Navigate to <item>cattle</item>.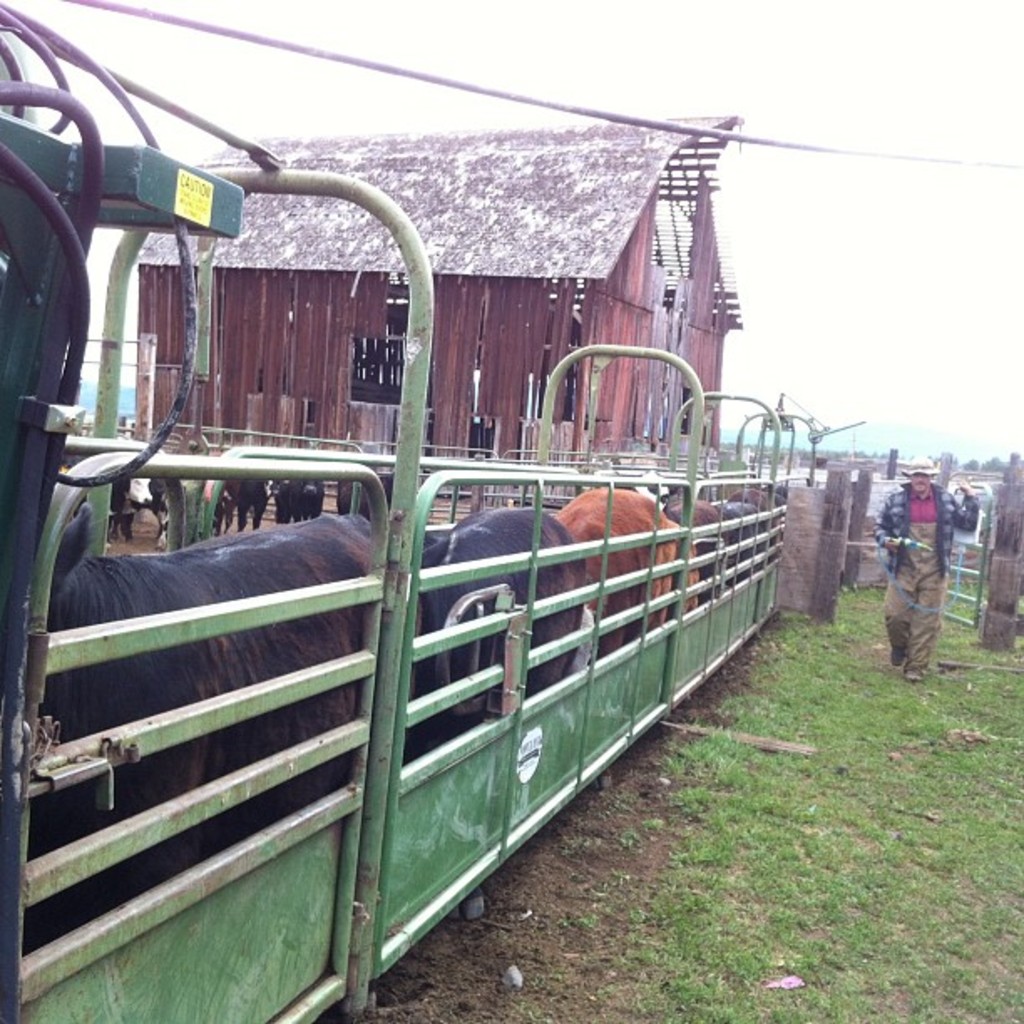
Navigation target: {"x1": 559, "y1": 490, "x2": 703, "y2": 651}.
